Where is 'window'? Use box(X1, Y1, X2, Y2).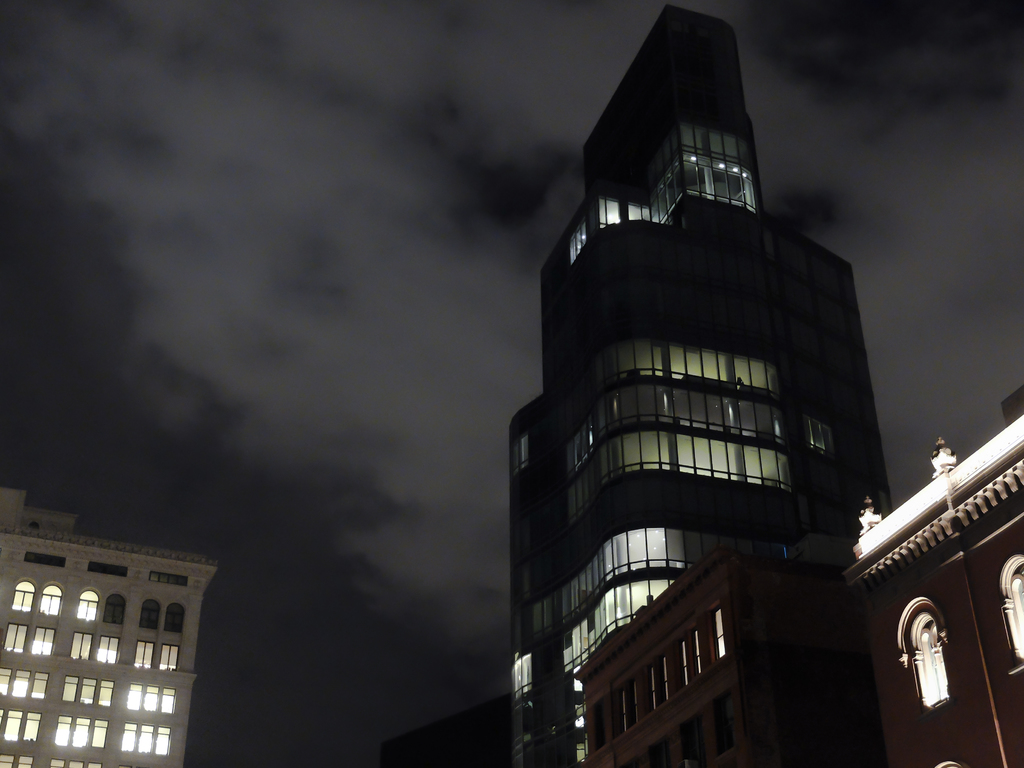
box(0, 753, 32, 767).
